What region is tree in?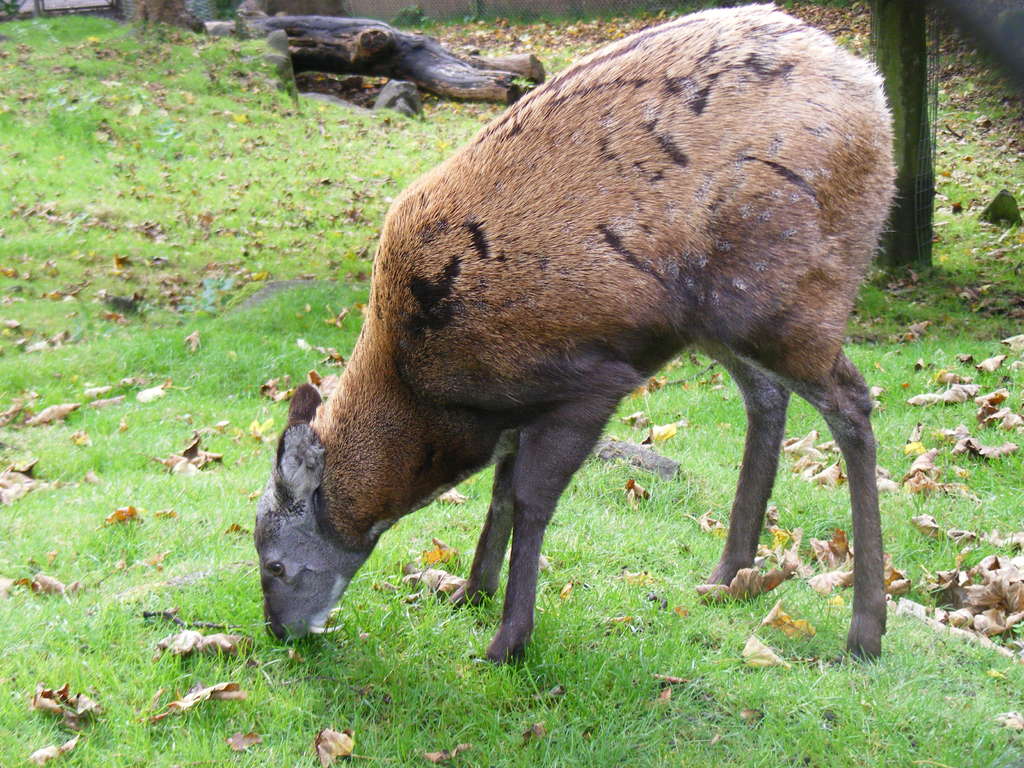
Rect(850, 0, 943, 278).
